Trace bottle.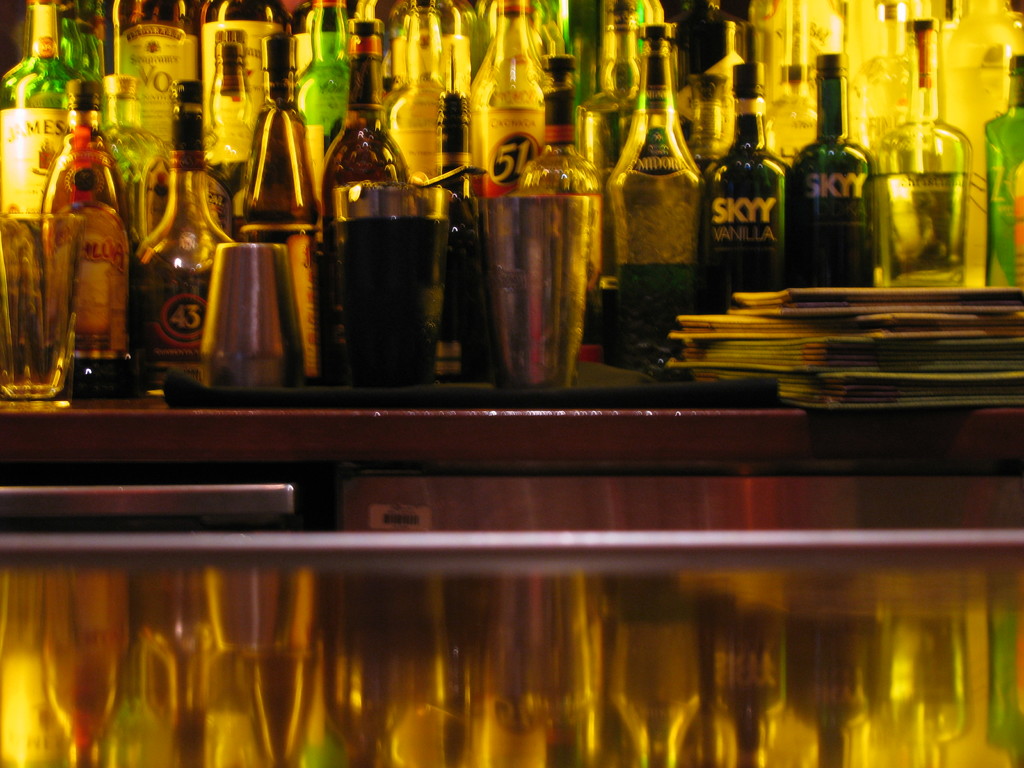
Traced to 42/127/133/394.
